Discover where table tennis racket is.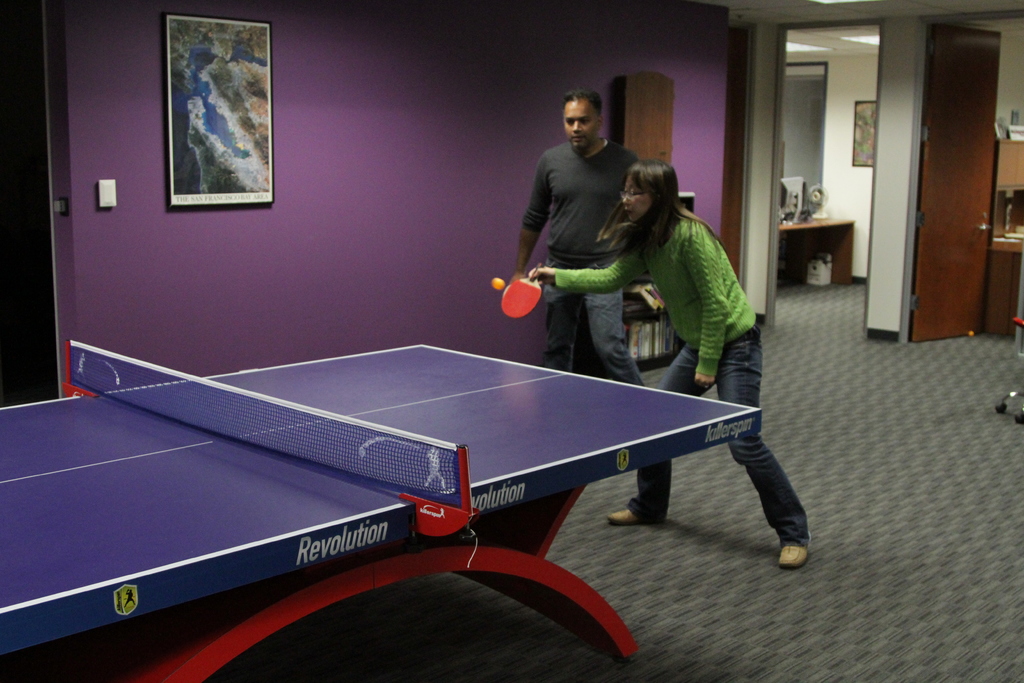
Discovered at x1=504 y1=261 x2=544 y2=318.
